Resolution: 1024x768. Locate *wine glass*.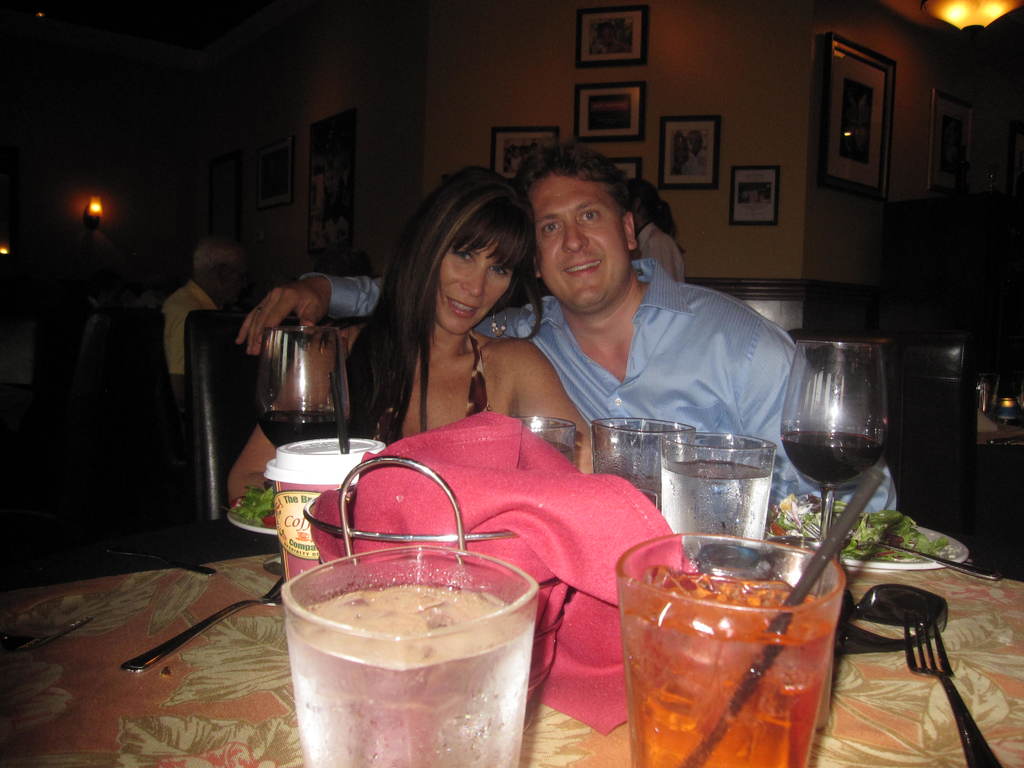
left=253, top=328, right=351, bottom=572.
